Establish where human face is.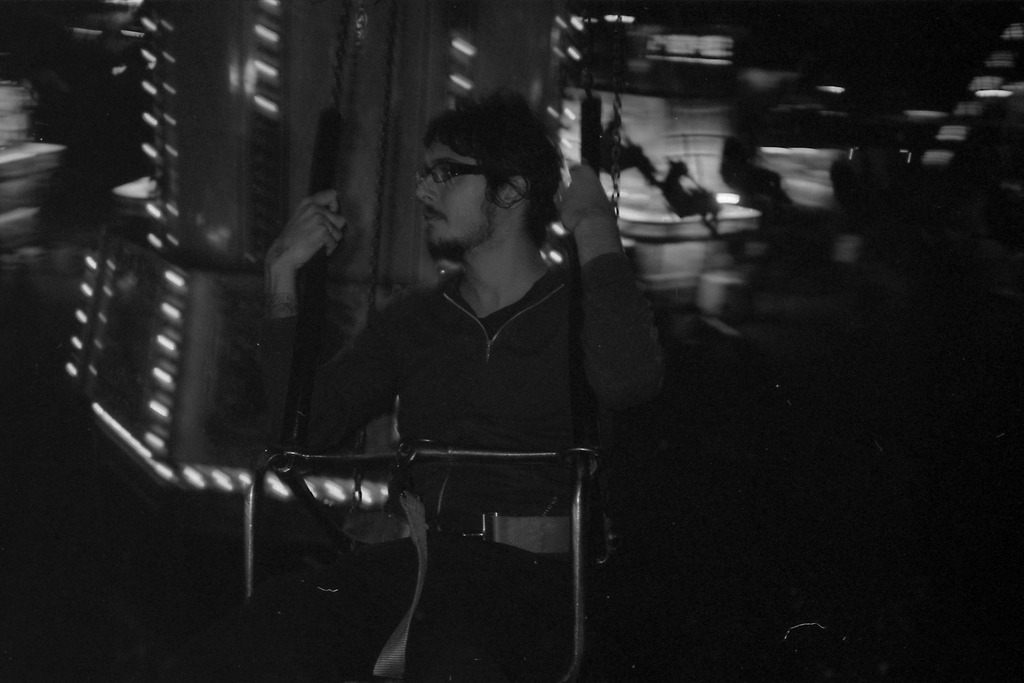
Established at BBox(418, 142, 504, 265).
